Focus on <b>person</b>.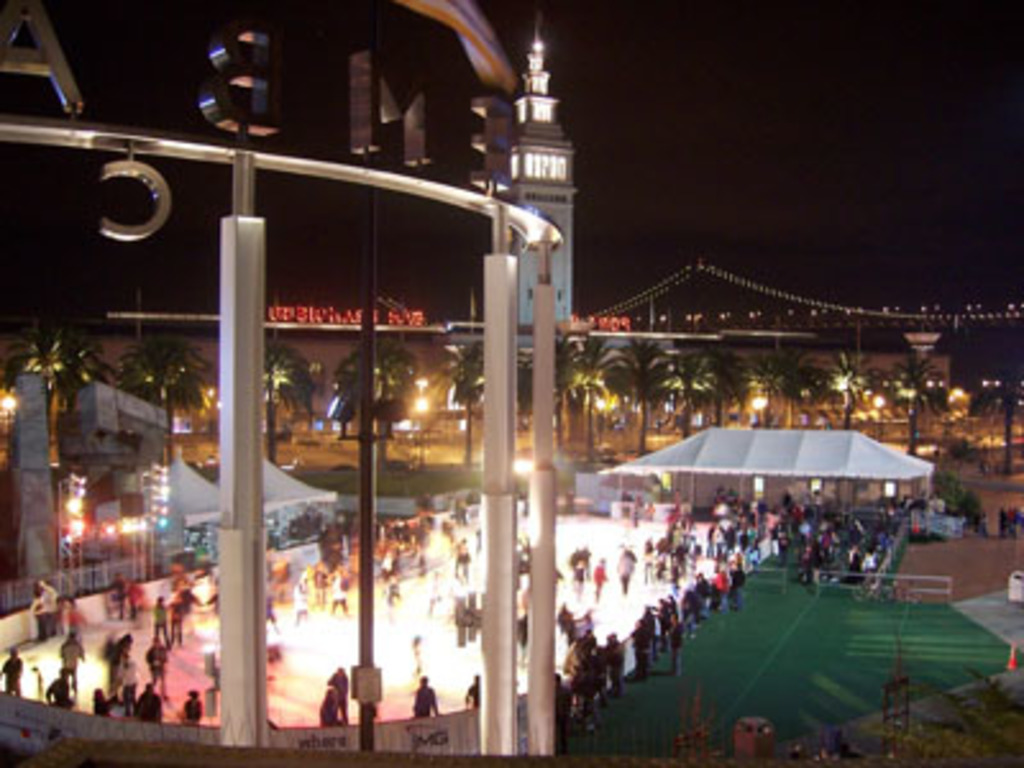
Focused at crop(410, 632, 422, 668).
